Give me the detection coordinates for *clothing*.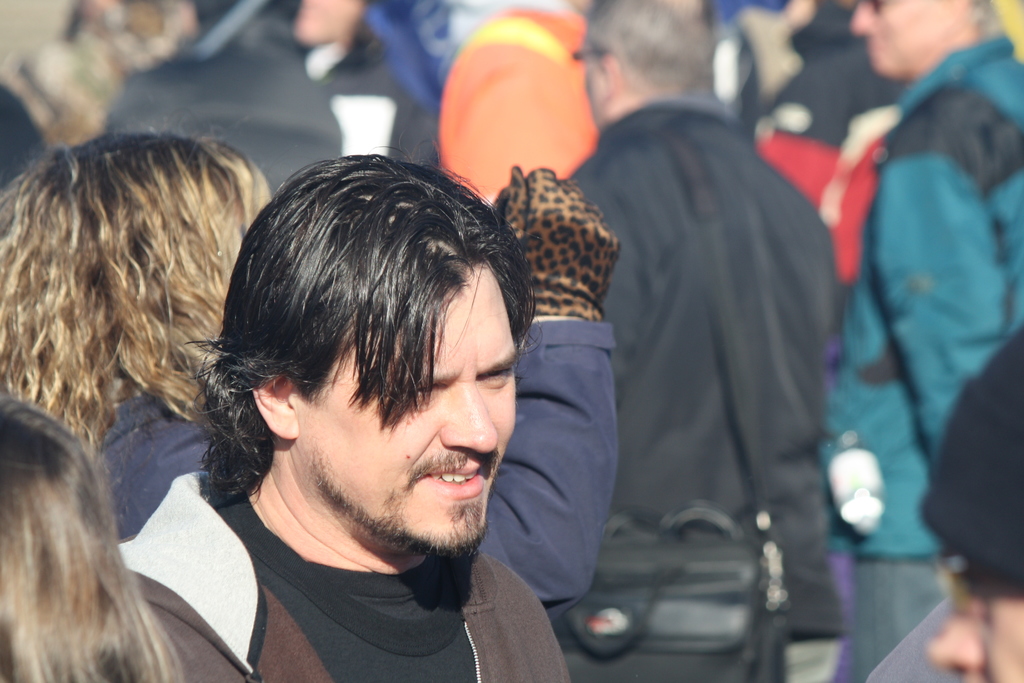
x1=815, y1=0, x2=1016, y2=617.
